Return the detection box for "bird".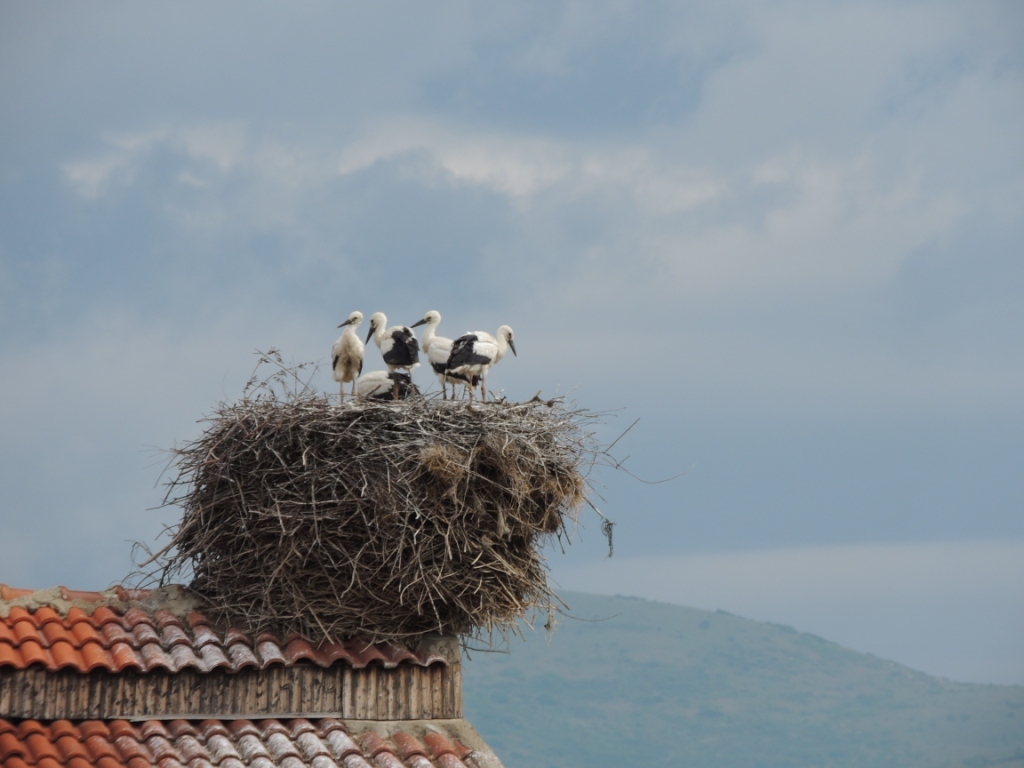
Rect(431, 317, 521, 405).
